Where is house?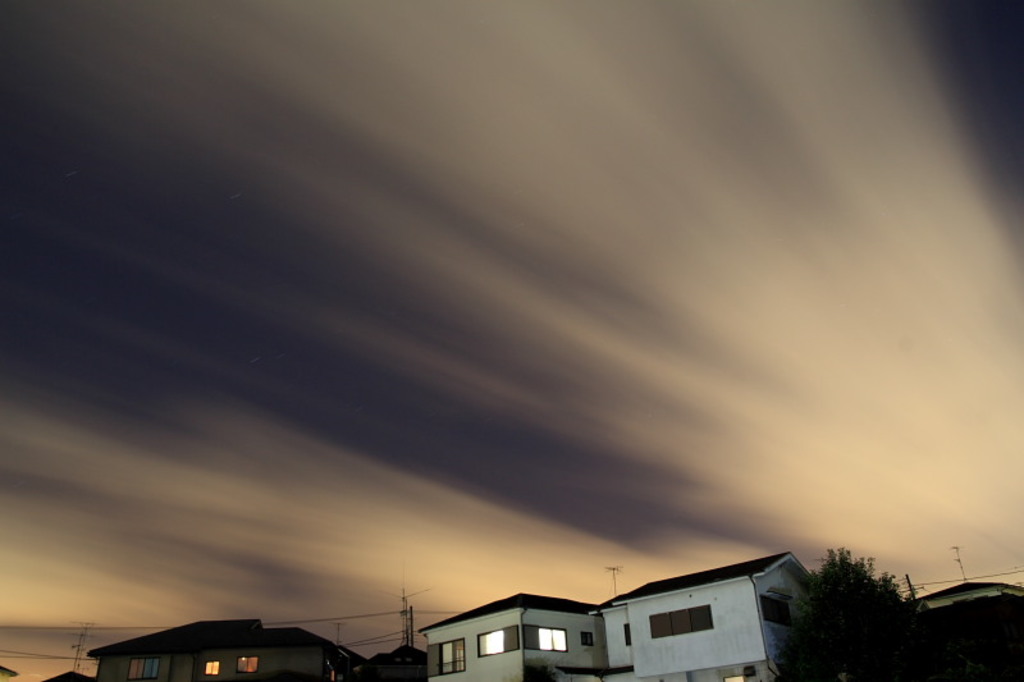
rect(416, 590, 604, 681).
